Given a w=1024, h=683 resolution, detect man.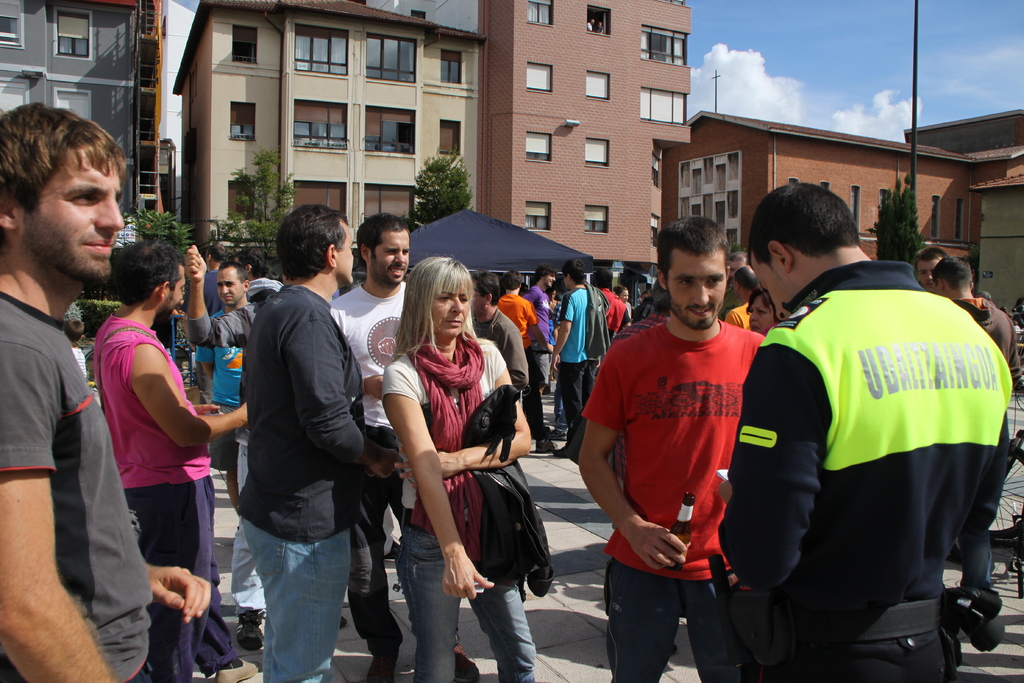
rect(193, 262, 260, 516).
